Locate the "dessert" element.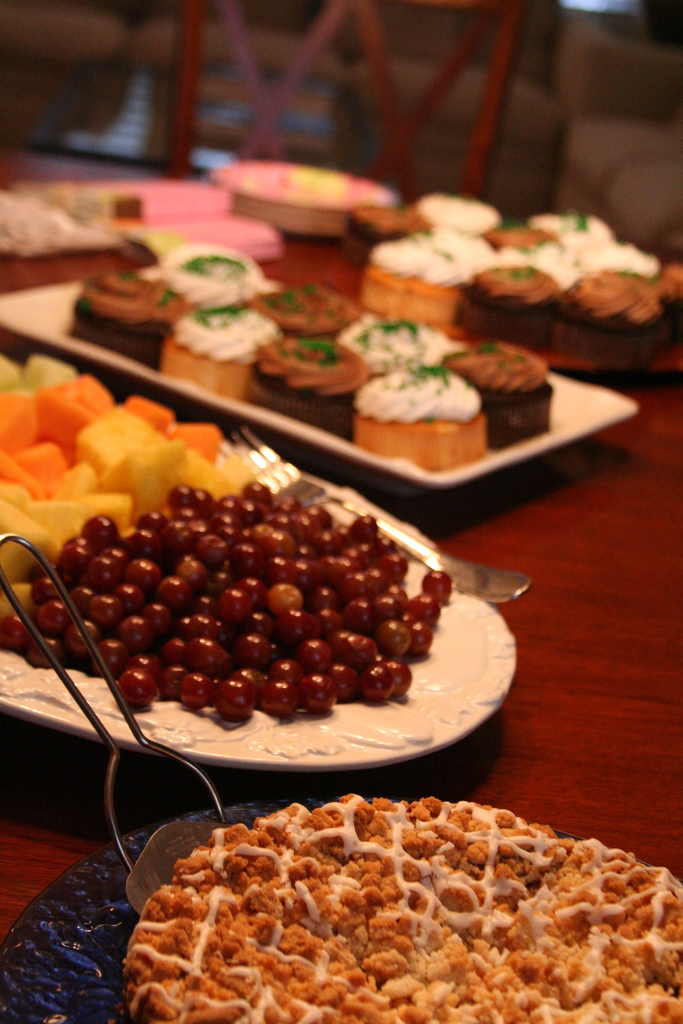
Element bbox: (x1=0, y1=351, x2=260, y2=615).
